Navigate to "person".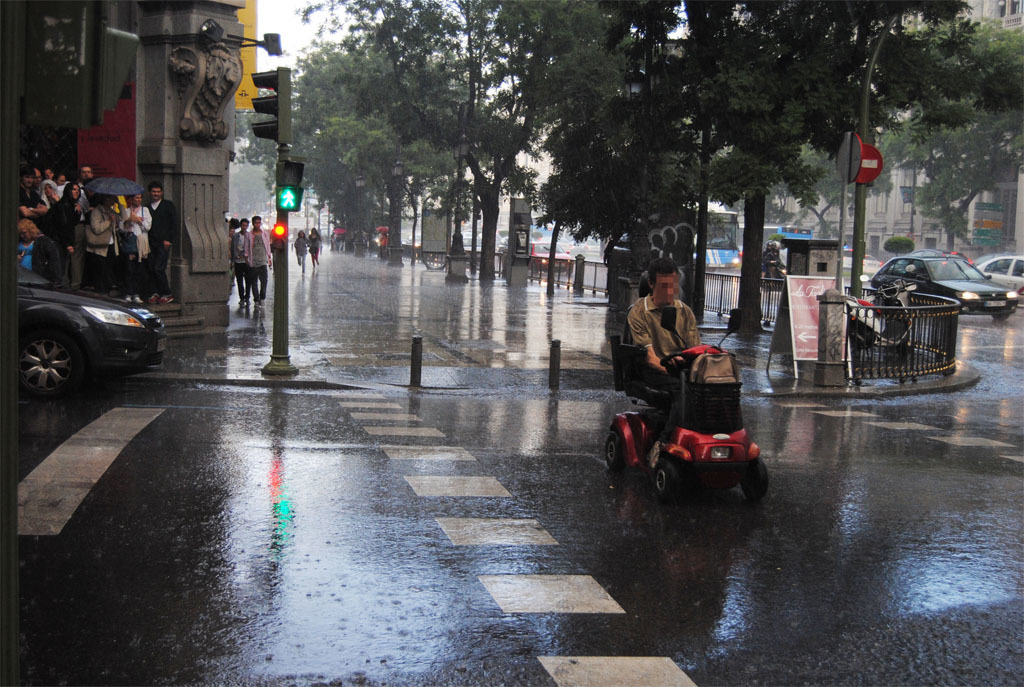
Navigation target: (243,214,271,310).
